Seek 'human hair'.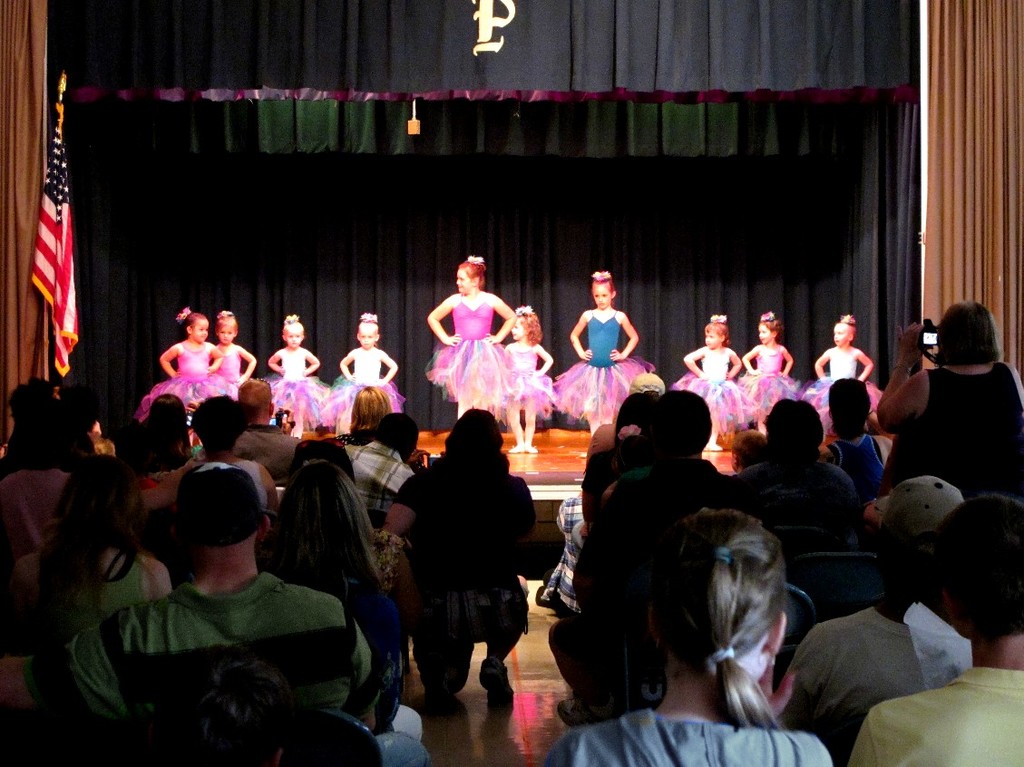
369, 413, 418, 462.
